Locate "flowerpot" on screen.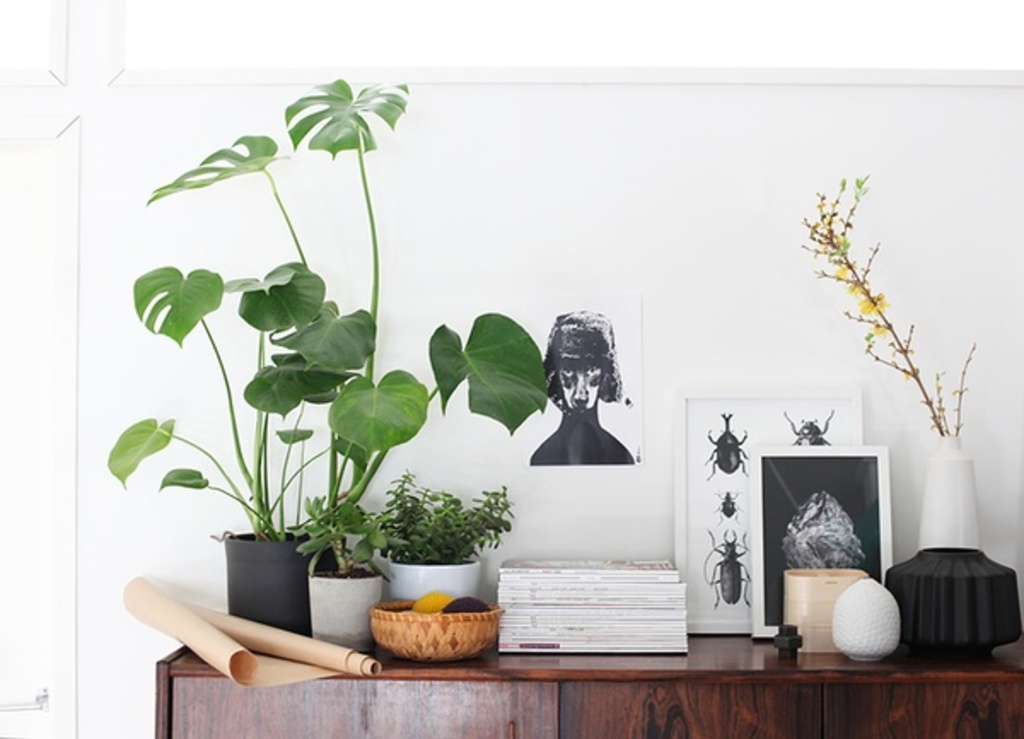
On screen at x1=225, y1=529, x2=312, y2=638.
